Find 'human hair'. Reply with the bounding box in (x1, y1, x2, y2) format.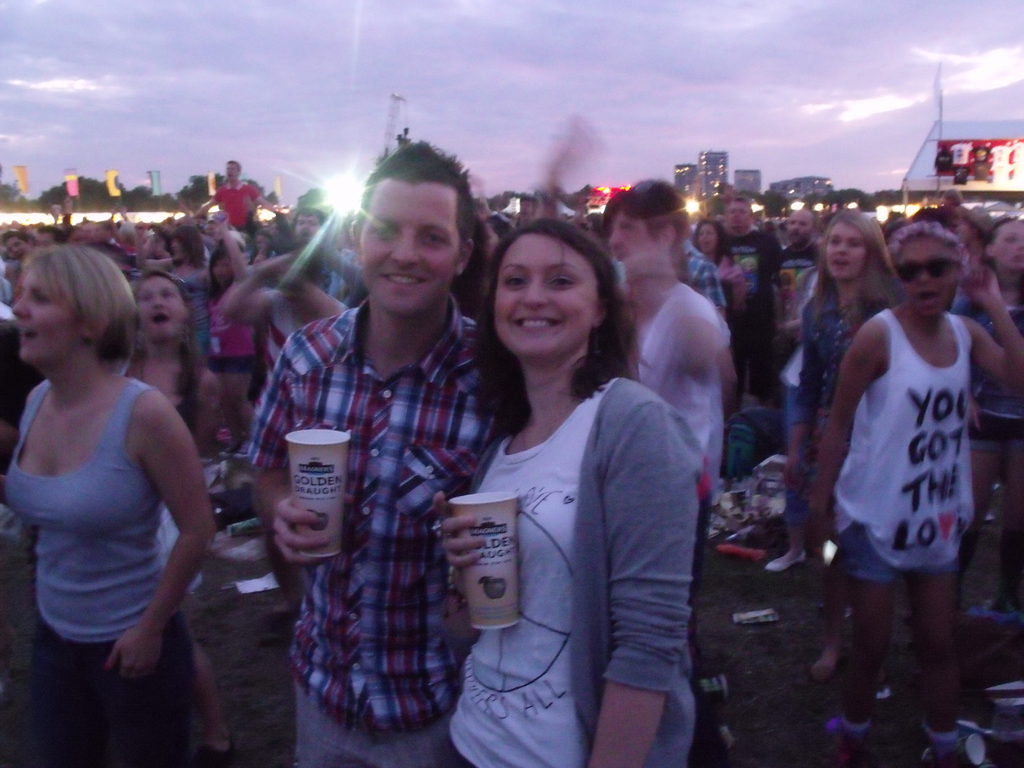
(471, 214, 626, 417).
